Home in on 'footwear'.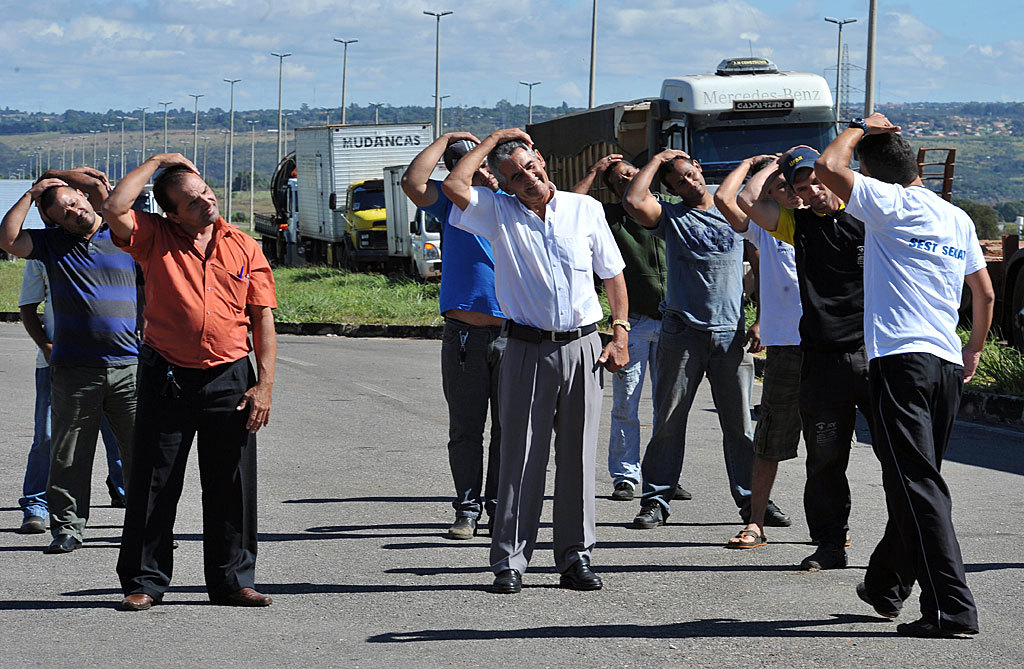
Homed in at left=124, top=594, right=161, bottom=608.
